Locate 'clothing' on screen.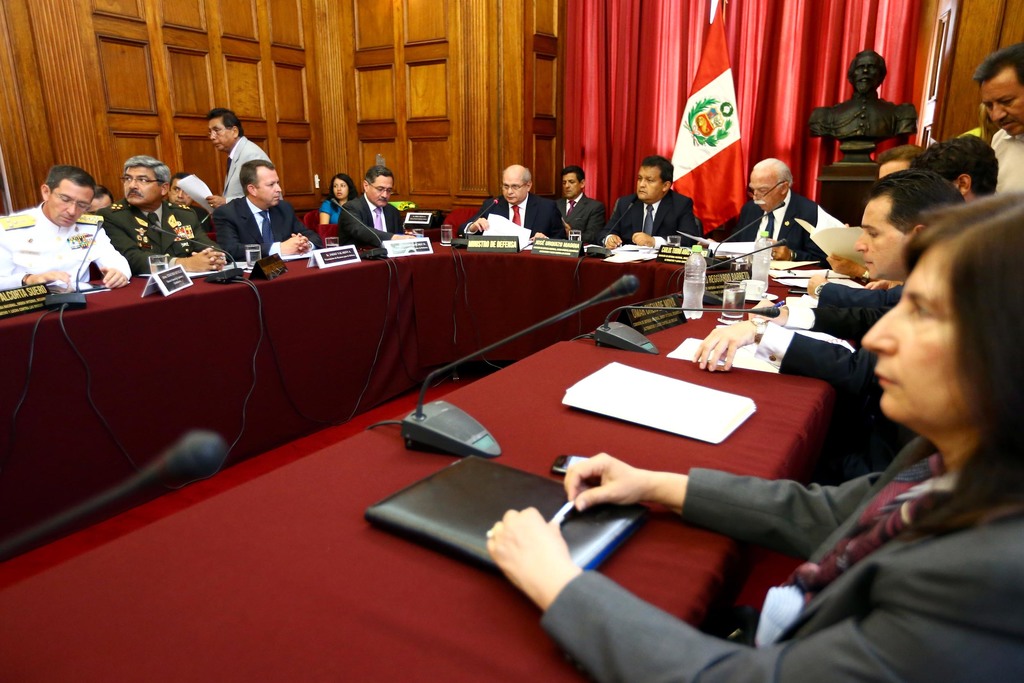
On screen at box=[554, 183, 609, 249].
